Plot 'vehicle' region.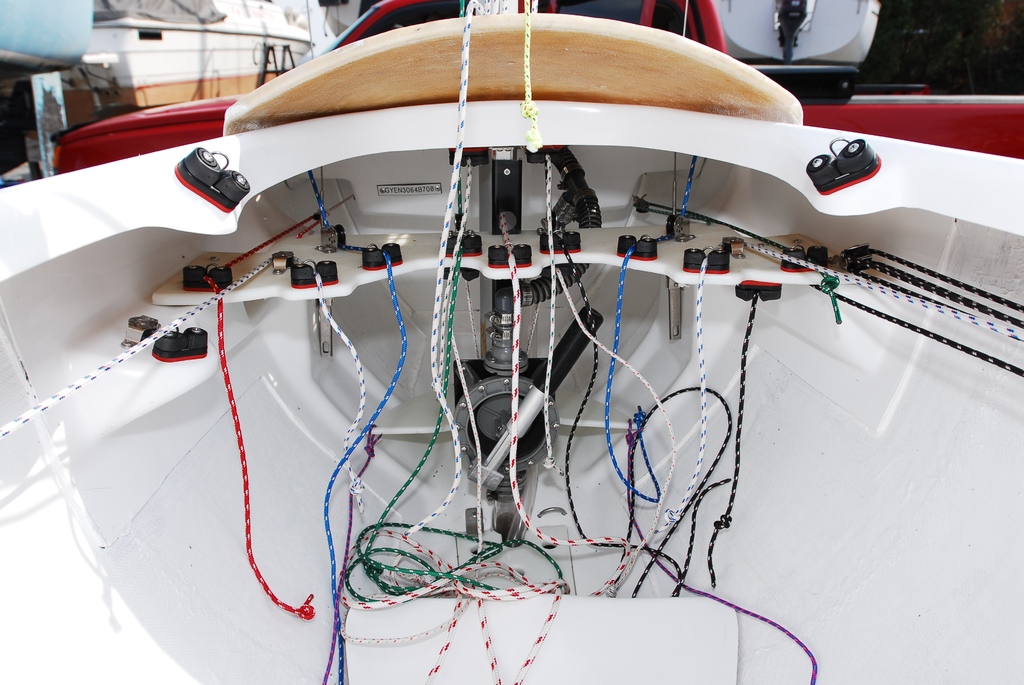
Plotted at [0,0,1023,684].
